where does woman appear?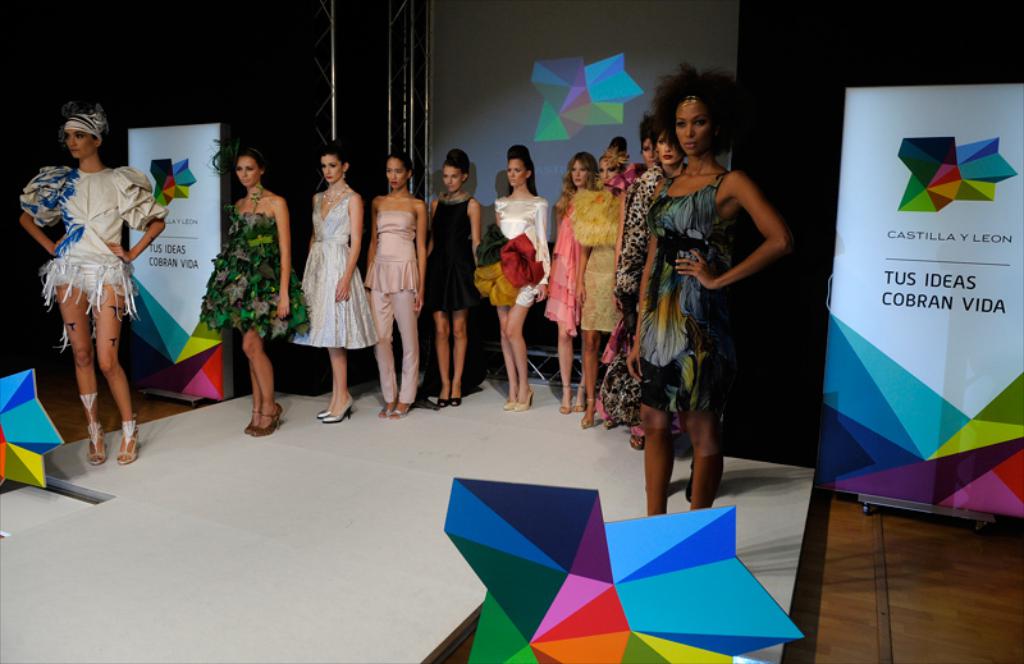
Appears at detection(549, 152, 595, 413).
